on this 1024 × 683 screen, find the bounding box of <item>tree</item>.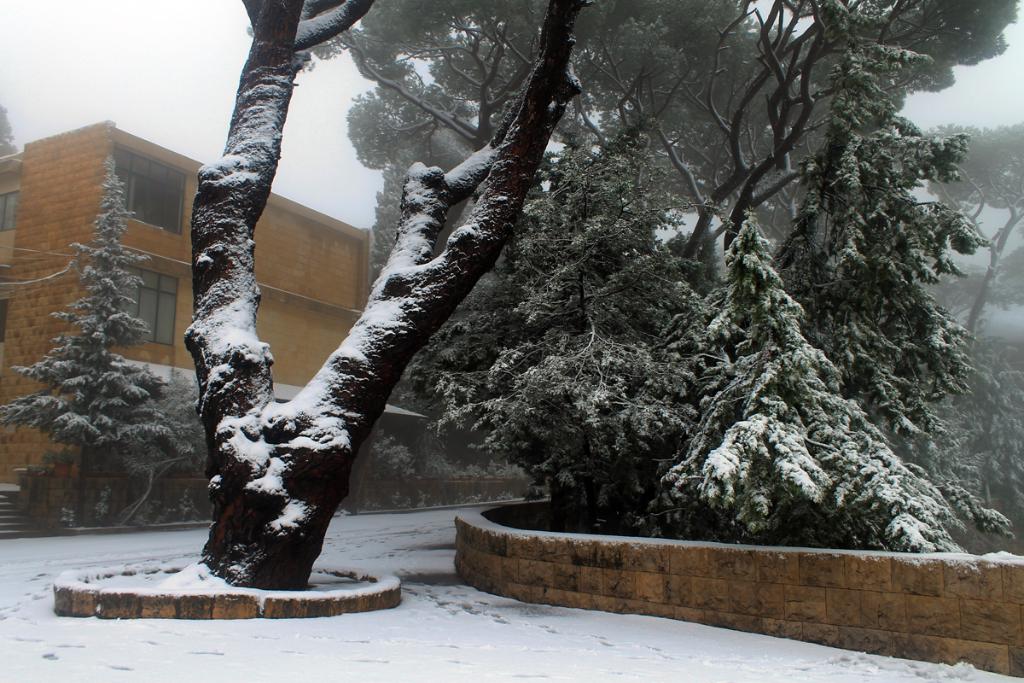
Bounding box: box(159, 31, 549, 620).
